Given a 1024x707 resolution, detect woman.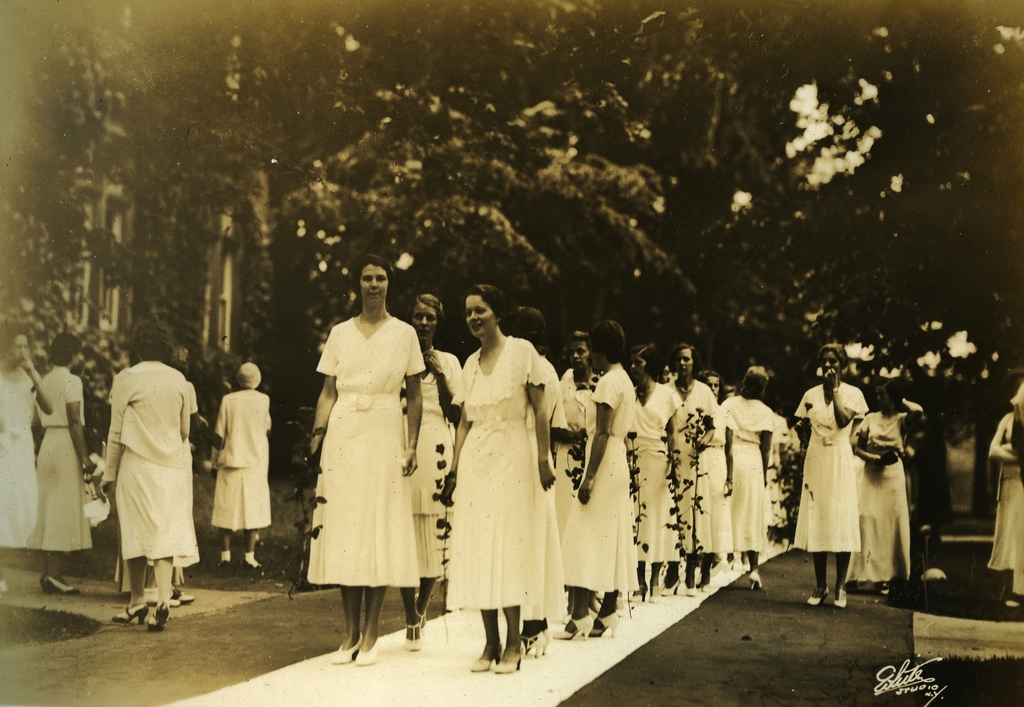
bbox=(35, 331, 92, 595).
